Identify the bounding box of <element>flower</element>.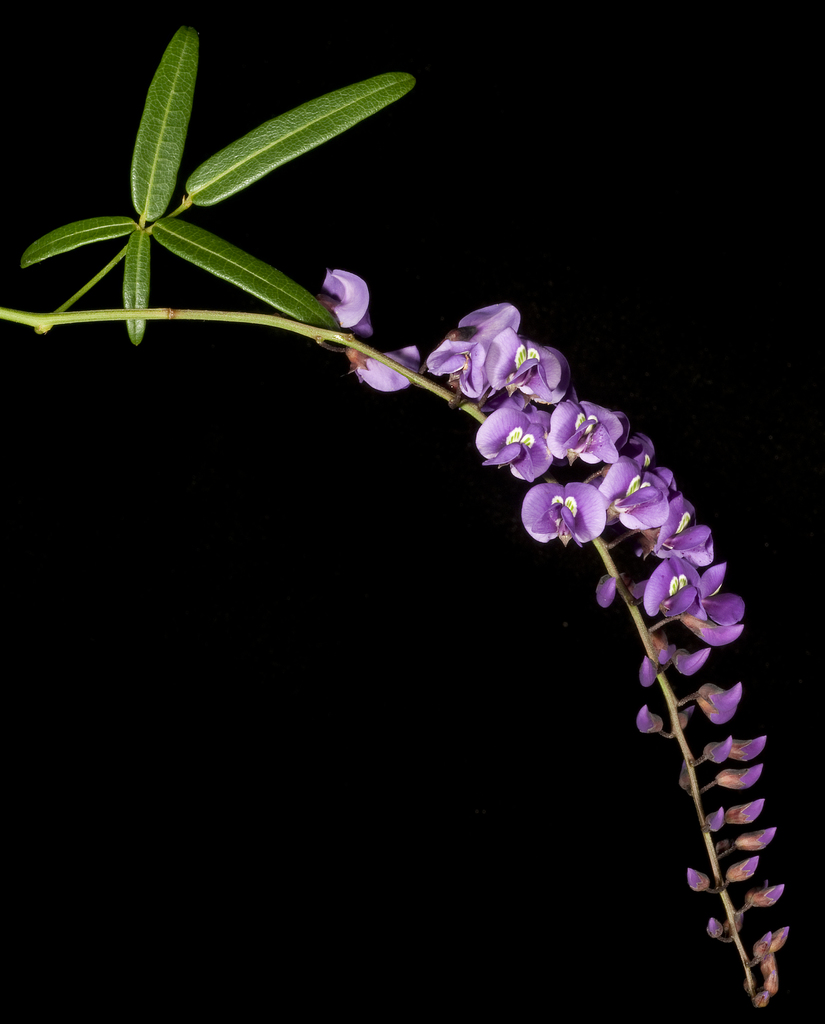
BBox(324, 268, 373, 344).
